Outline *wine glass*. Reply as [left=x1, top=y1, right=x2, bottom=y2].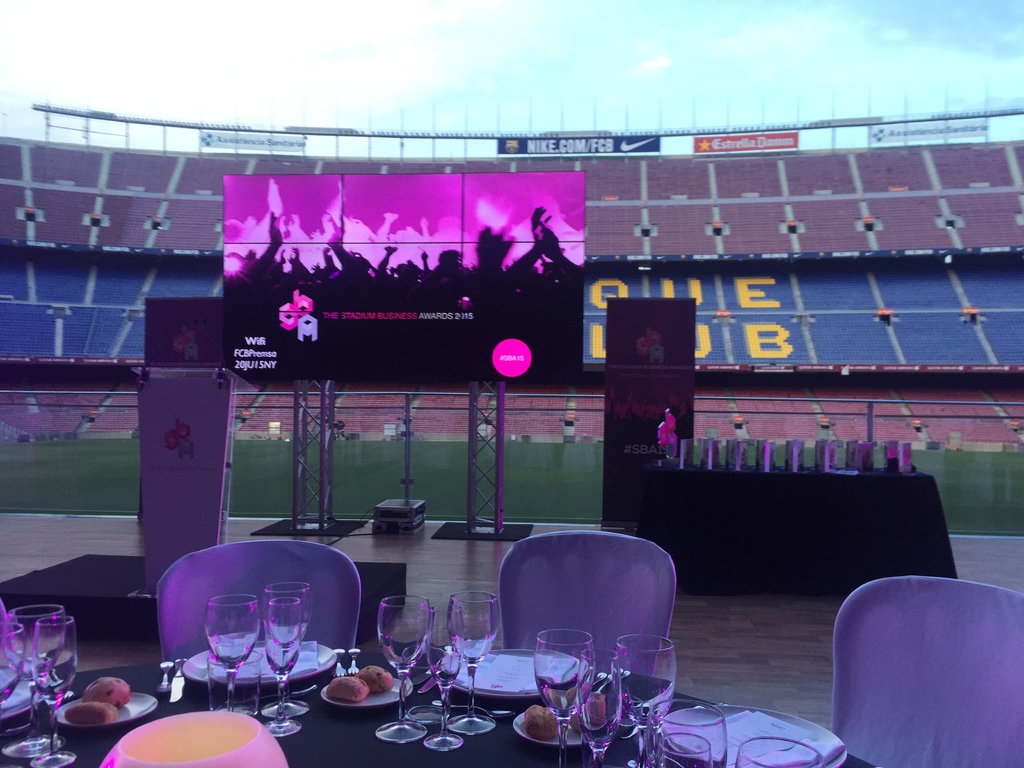
[left=266, top=594, right=303, bottom=738].
